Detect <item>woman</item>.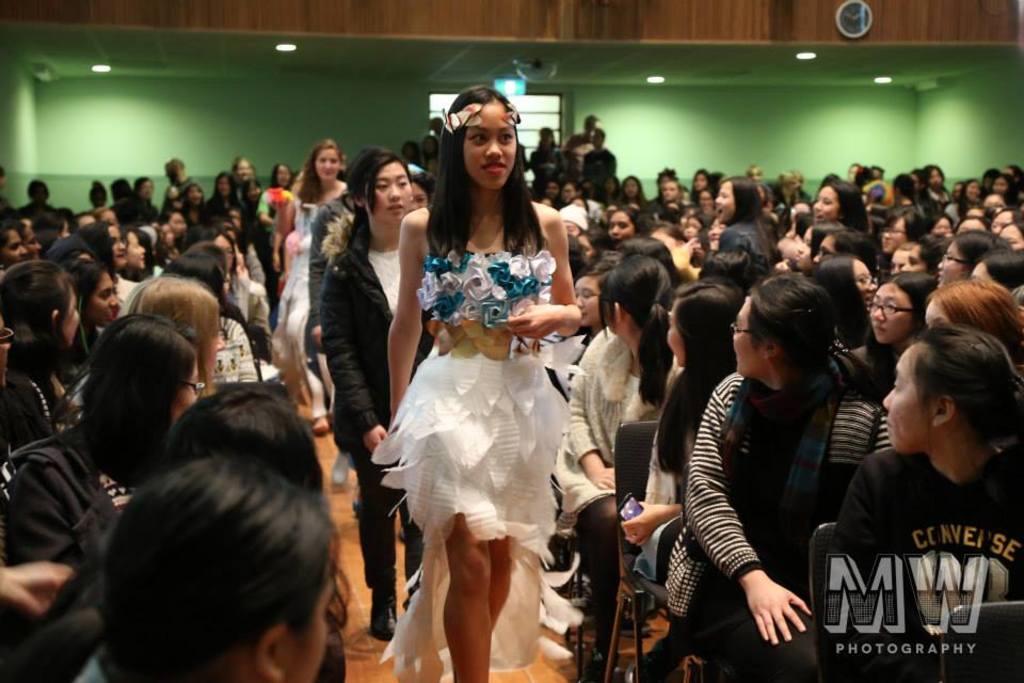
Detected at l=802, t=179, r=869, b=229.
